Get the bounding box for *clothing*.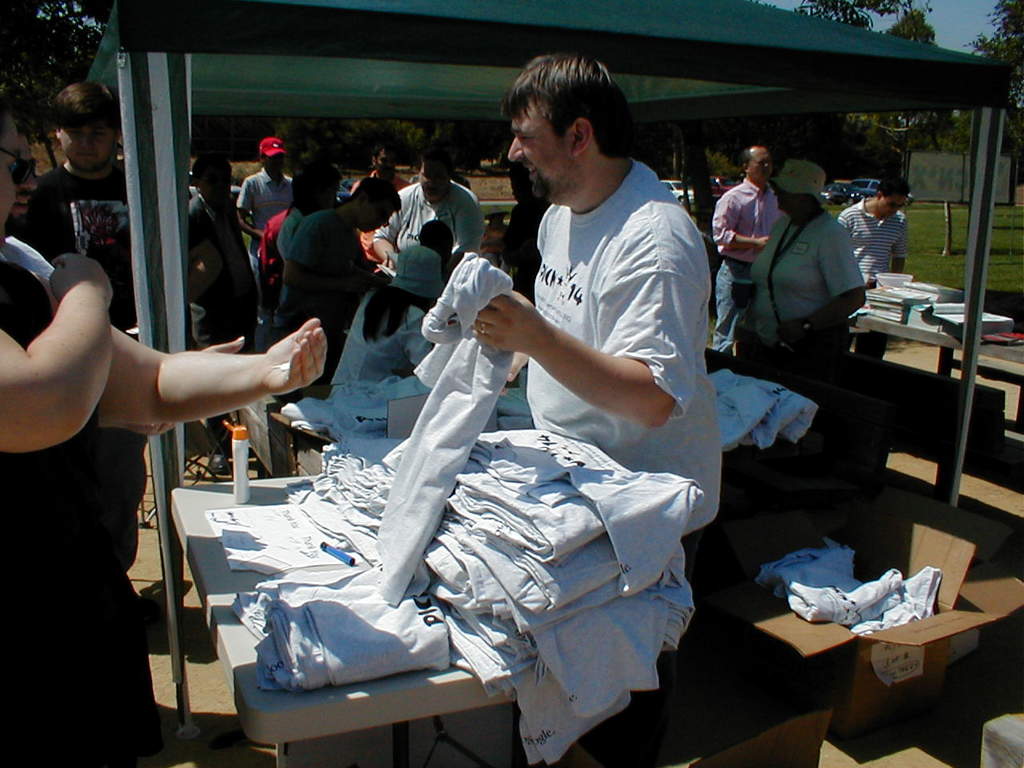
240, 162, 292, 238.
